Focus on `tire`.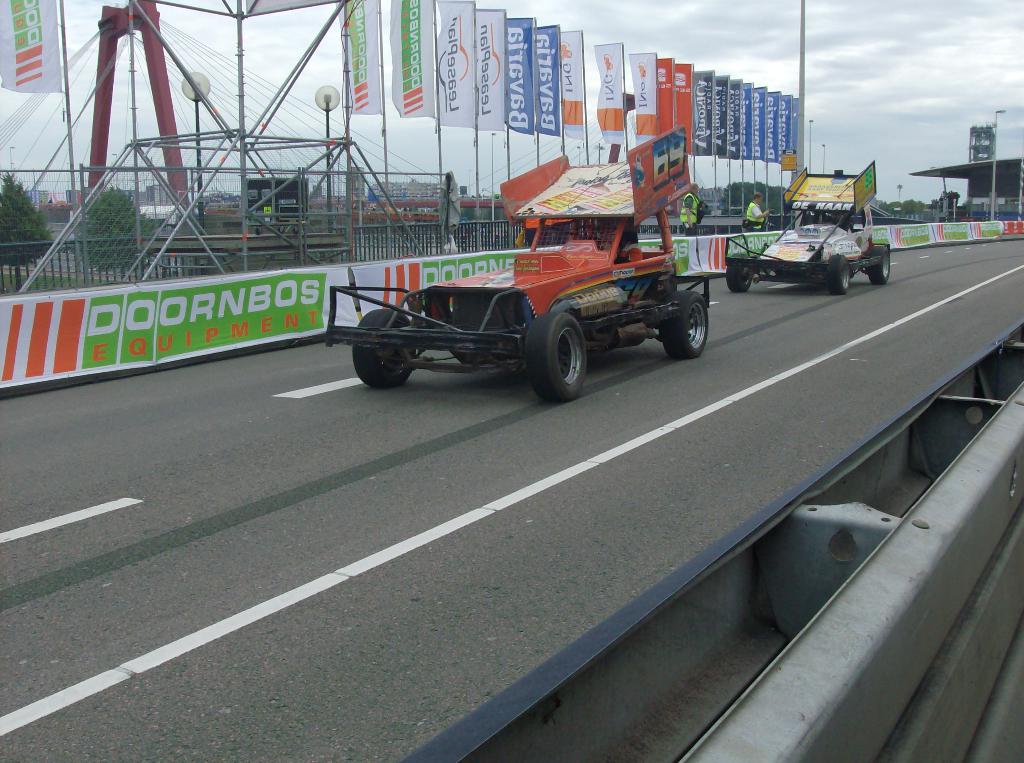
Focused at Rect(353, 305, 420, 383).
